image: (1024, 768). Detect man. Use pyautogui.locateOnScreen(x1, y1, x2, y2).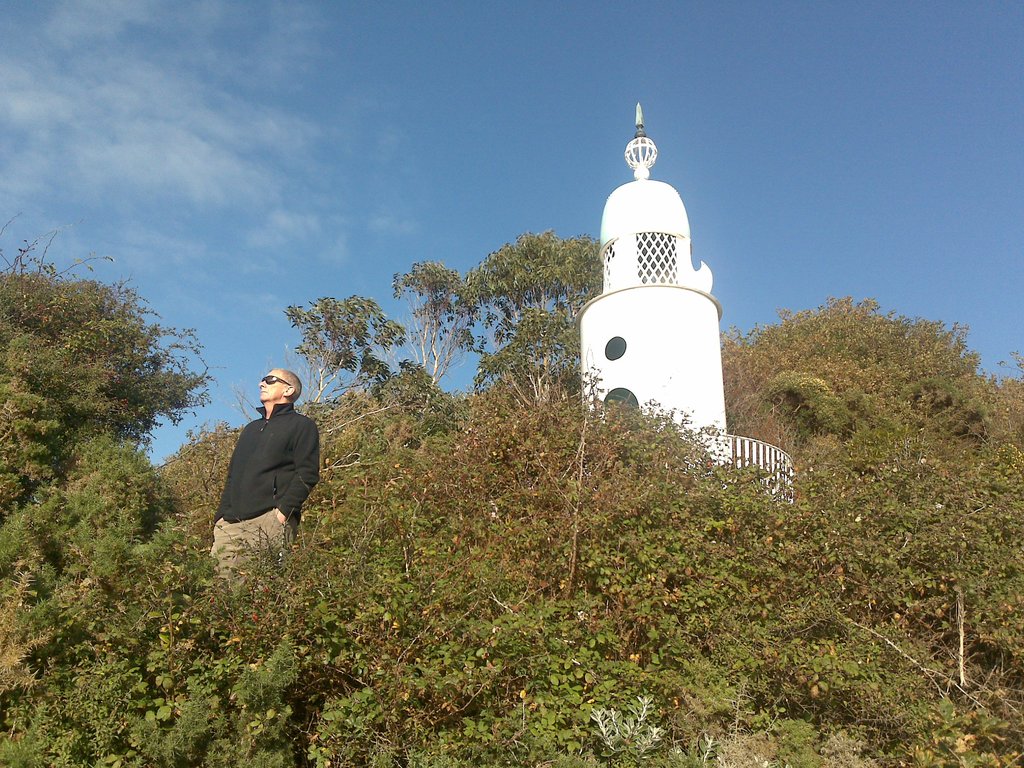
pyautogui.locateOnScreen(207, 378, 326, 564).
